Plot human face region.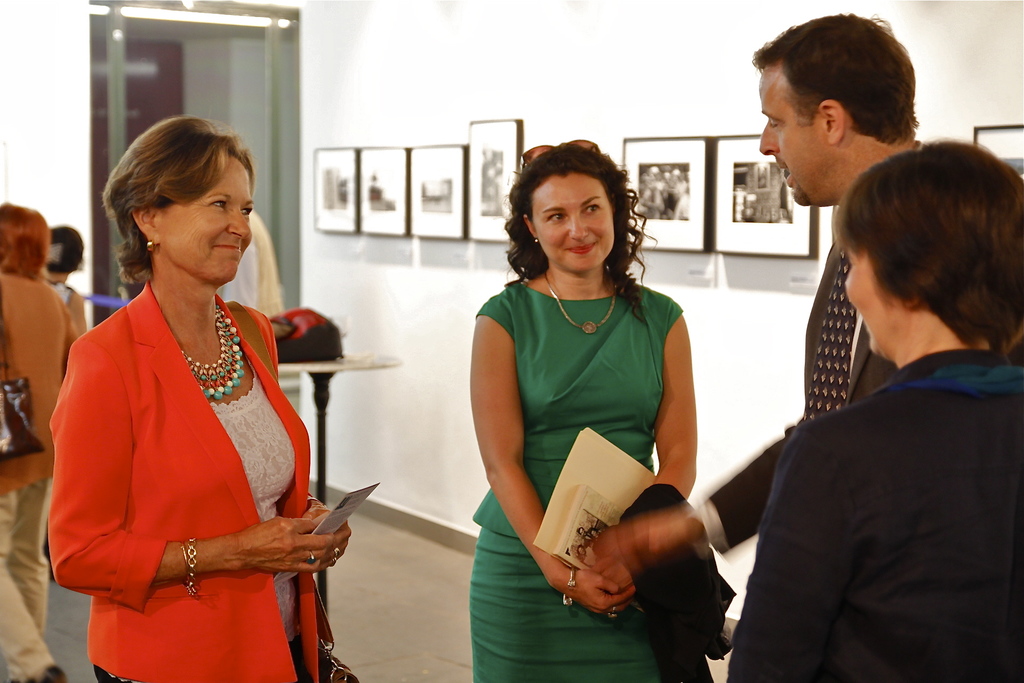
Plotted at <box>147,142,264,279</box>.
